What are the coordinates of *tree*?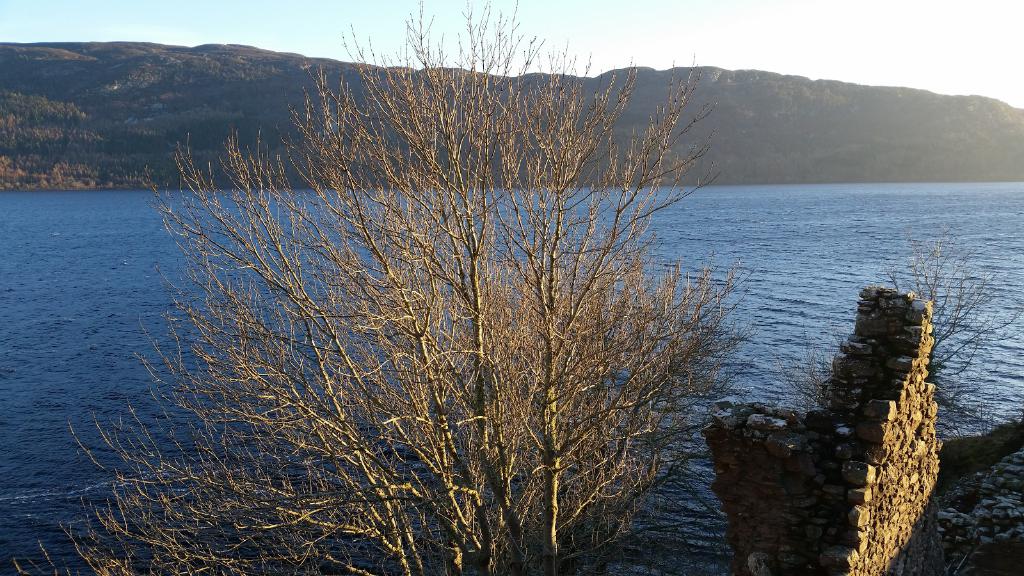
(x1=9, y1=0, x2=757, y2=575).
